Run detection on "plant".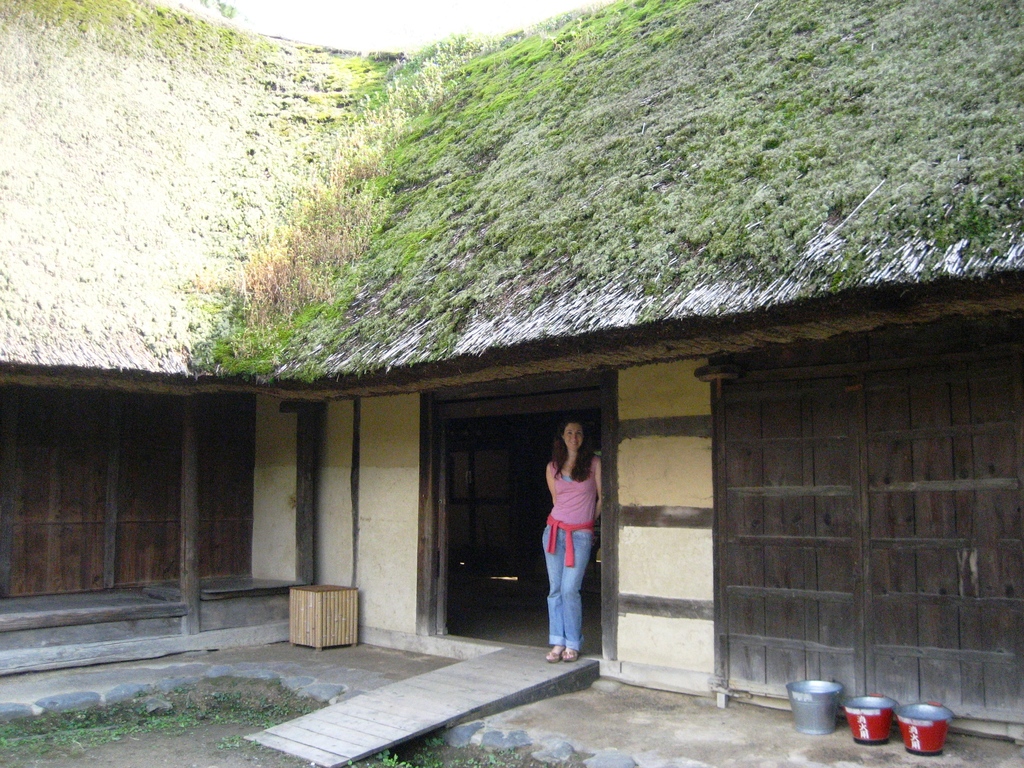
Result: crop(476, 740, 484, 751).
